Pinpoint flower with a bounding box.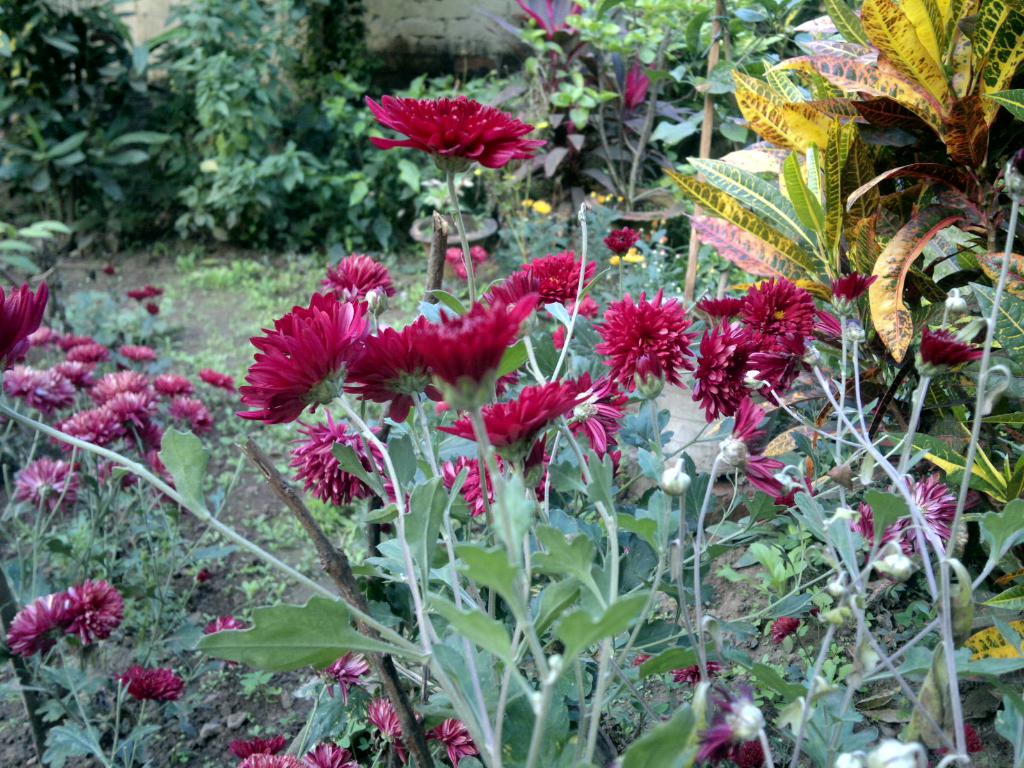
(845,497,874,547).
